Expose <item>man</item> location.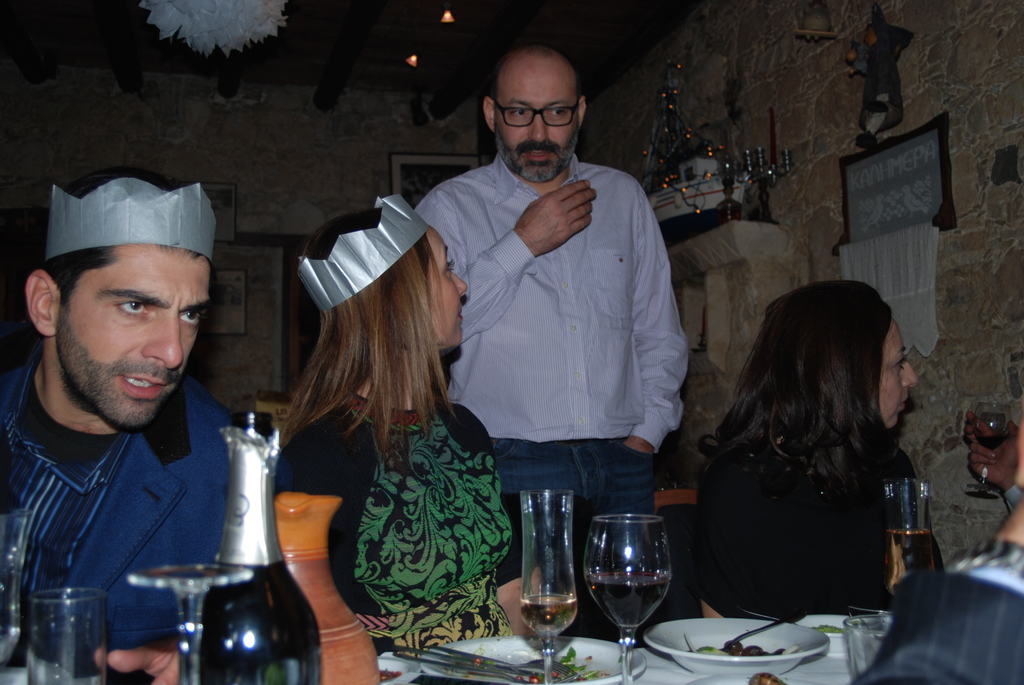
Exposed at detection(0, 165, 274, 684).
